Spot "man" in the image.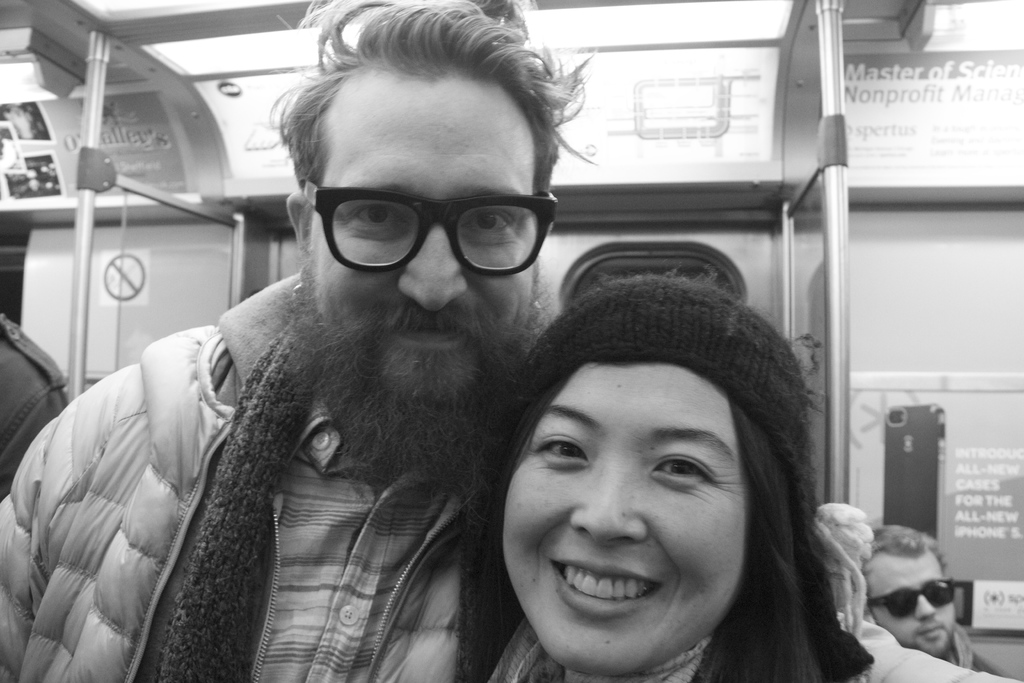
"man" found at 860, 519, 1006, 682.
